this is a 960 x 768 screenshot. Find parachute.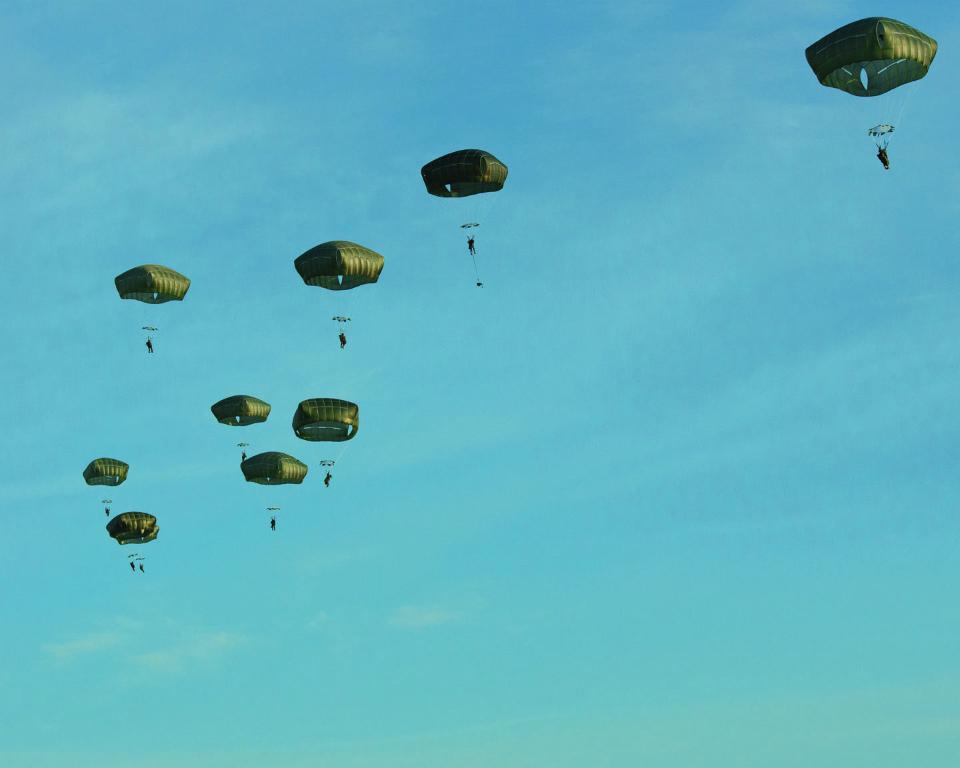
Bounding box: box(291, 397, 360, 483).
